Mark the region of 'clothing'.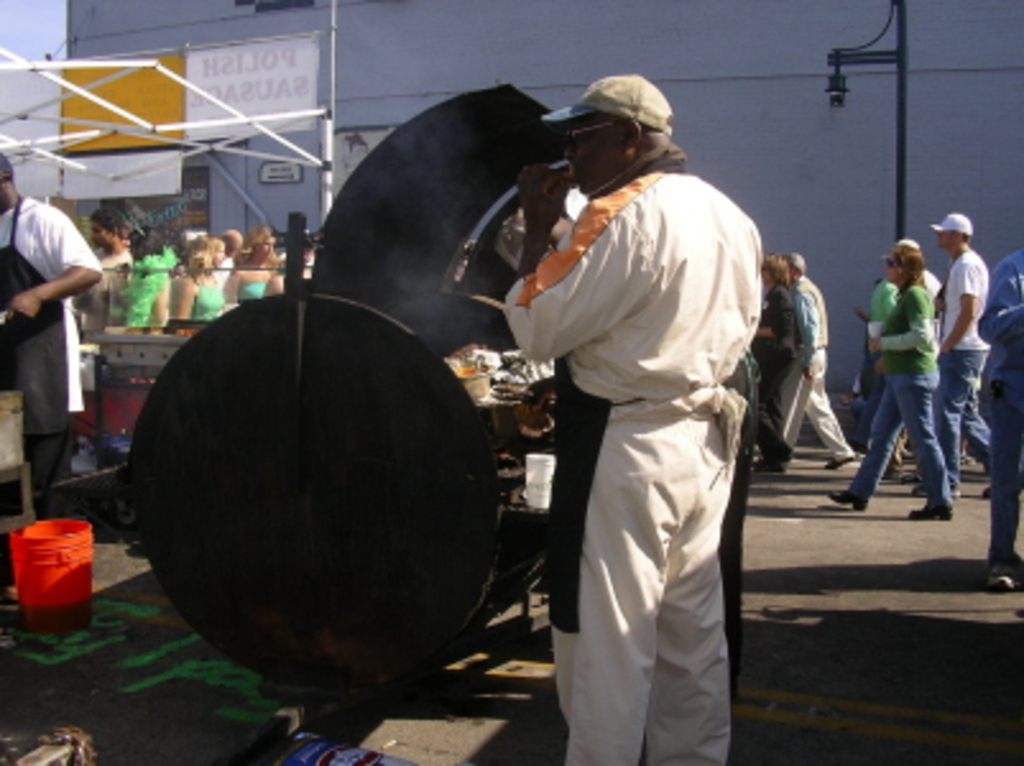
Region: x1=779 y1=276 x2=858 y2=460.
